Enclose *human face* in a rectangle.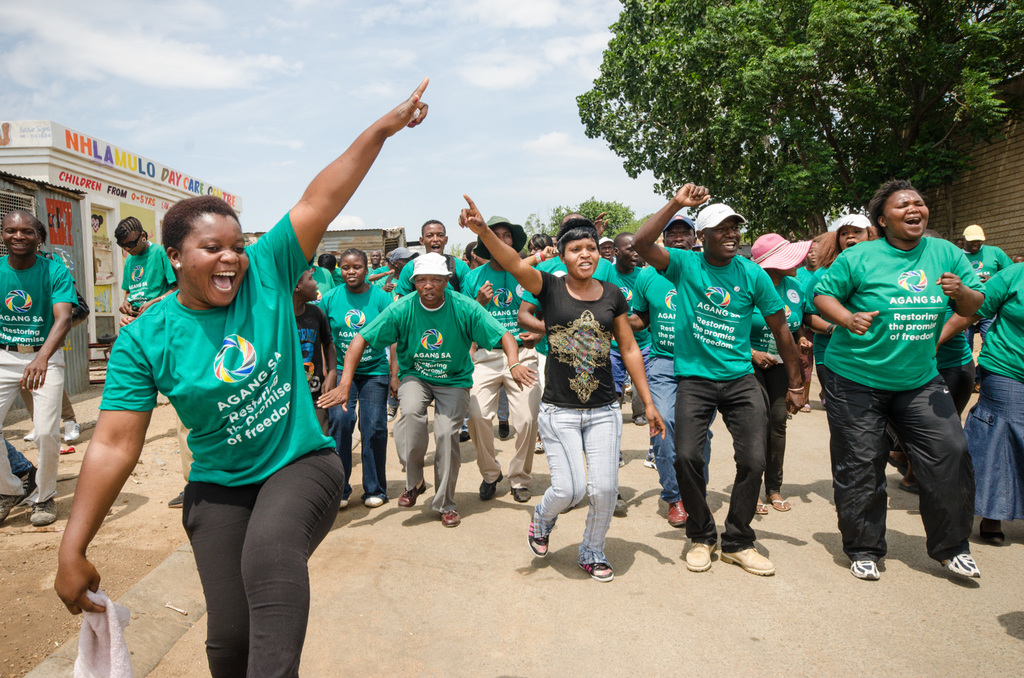
left=412, top=274, right=448, bottom=305.
